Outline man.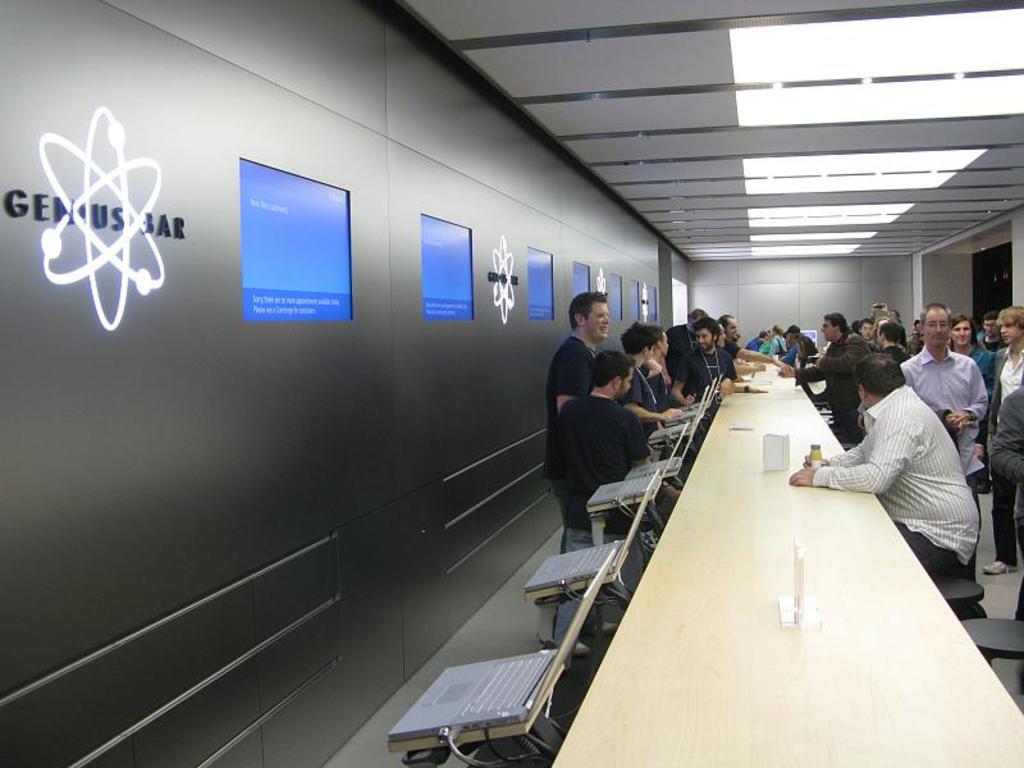
Outline: x1=788, y1=353, x2=979, y2=577.
